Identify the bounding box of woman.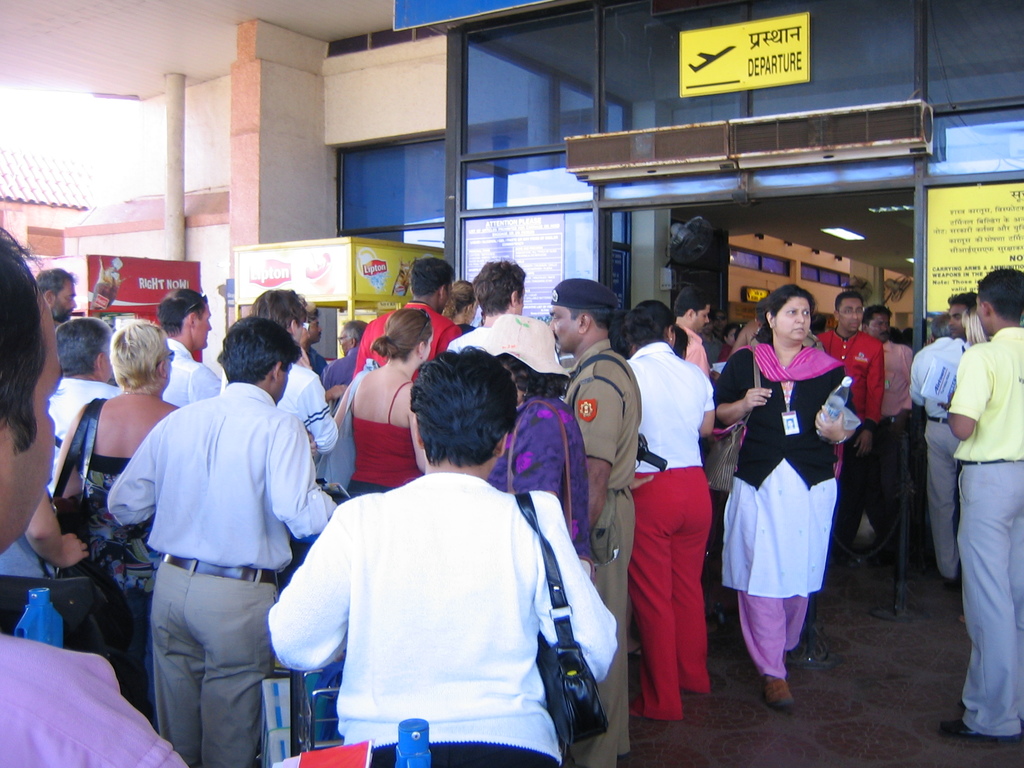
(left=622, top=299, right=718, bottom=722).
